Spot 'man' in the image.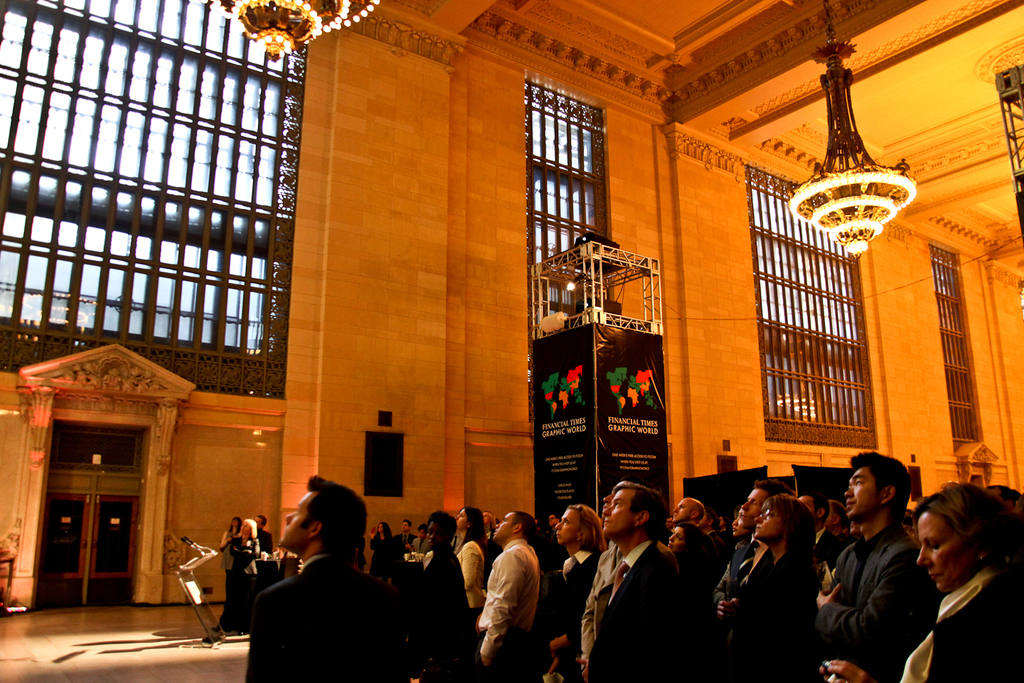
'man' found at 848 515 864 540.
